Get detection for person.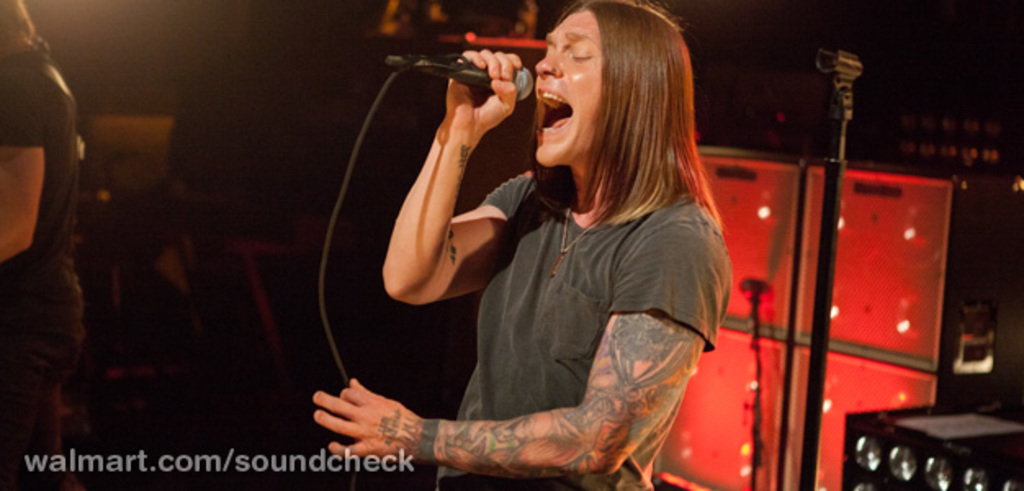
Detection: BBox(0, 0, 80, 489).
